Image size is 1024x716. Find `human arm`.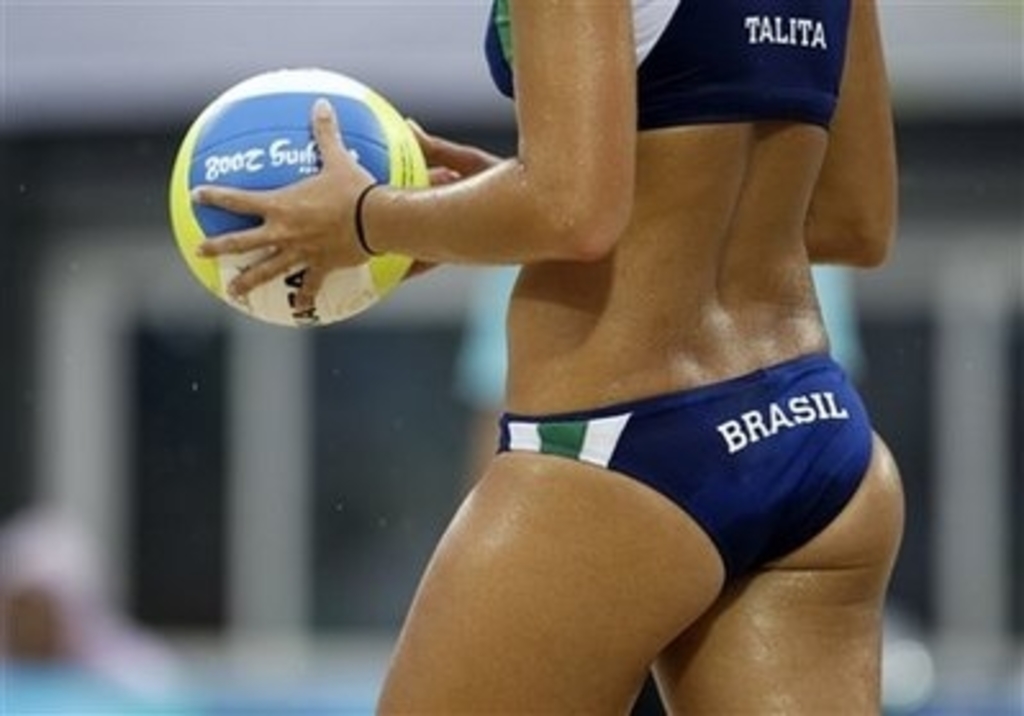
left=405, top=0, right=901, bottom=272.
